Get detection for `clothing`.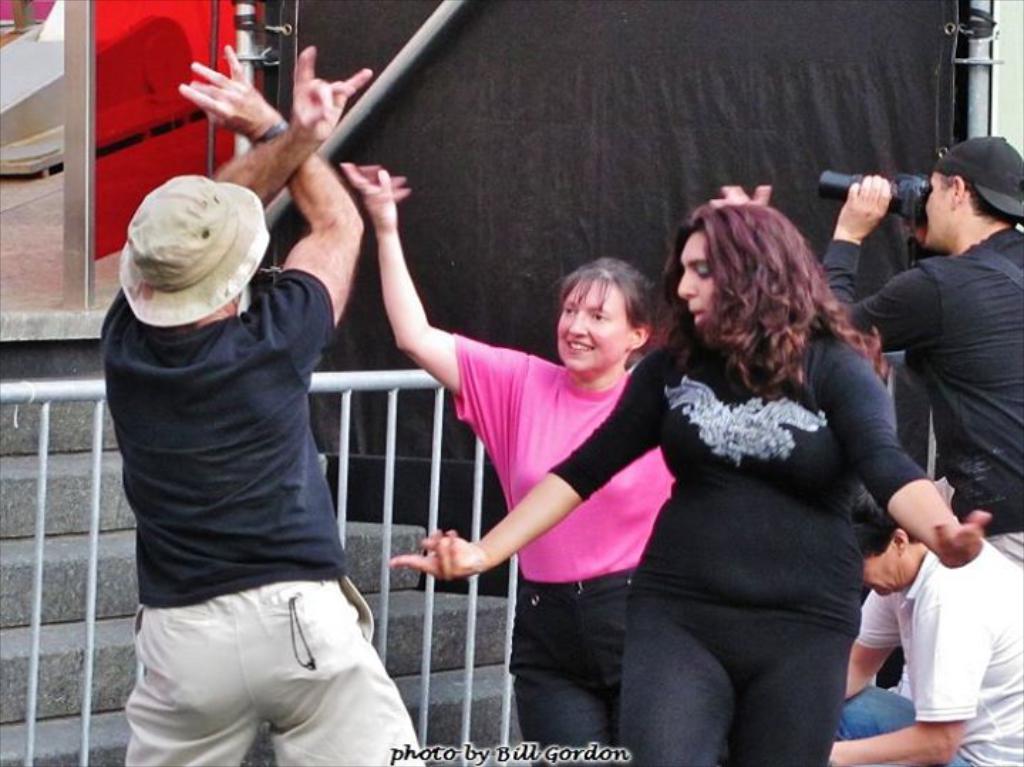
Detection: select_region(451, 339, 676, 766).
